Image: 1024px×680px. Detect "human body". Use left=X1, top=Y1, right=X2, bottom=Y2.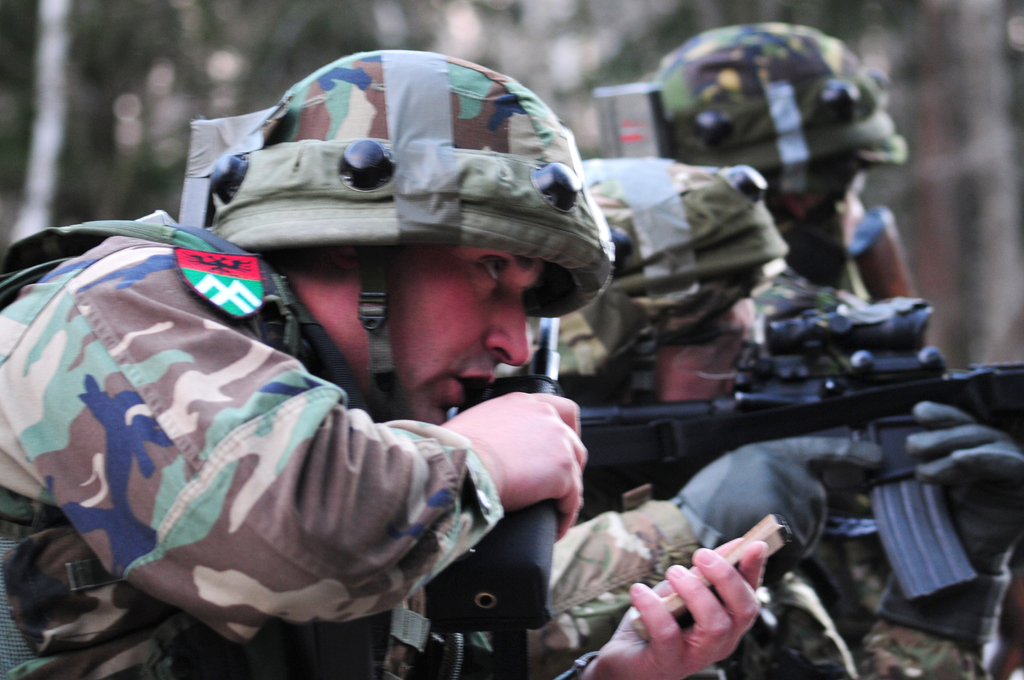
left=640, top=25, right=918, bottom=293.
